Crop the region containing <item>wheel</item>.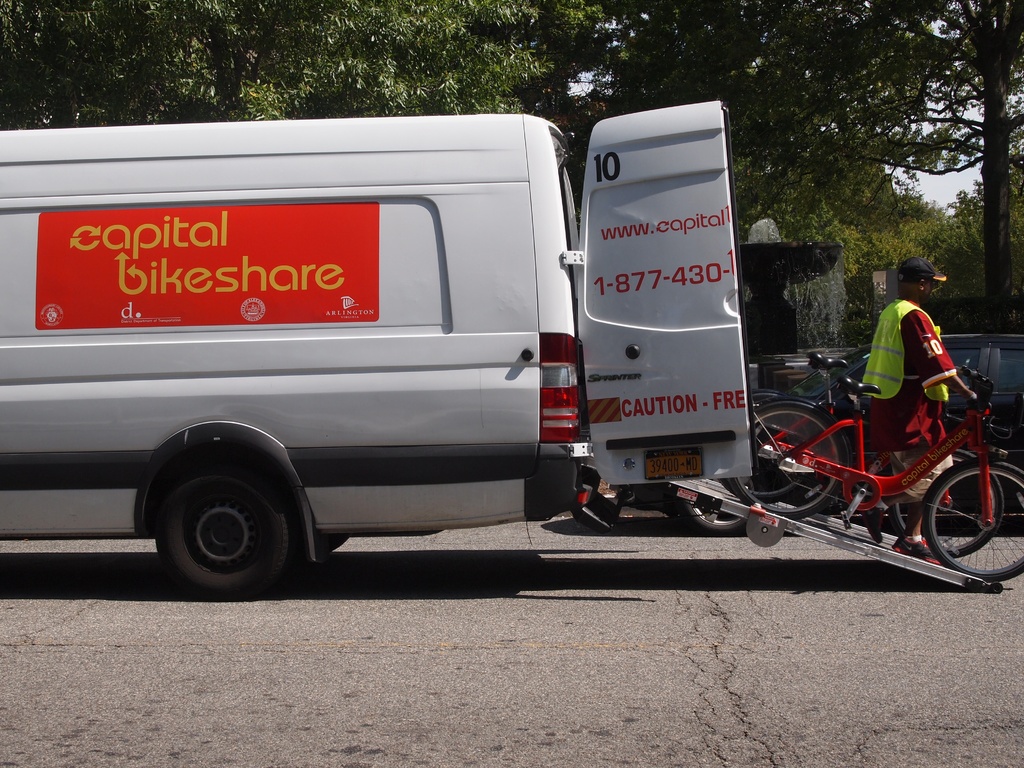
Crop region: x1=686, y1=495, x2=749, y2=541.
